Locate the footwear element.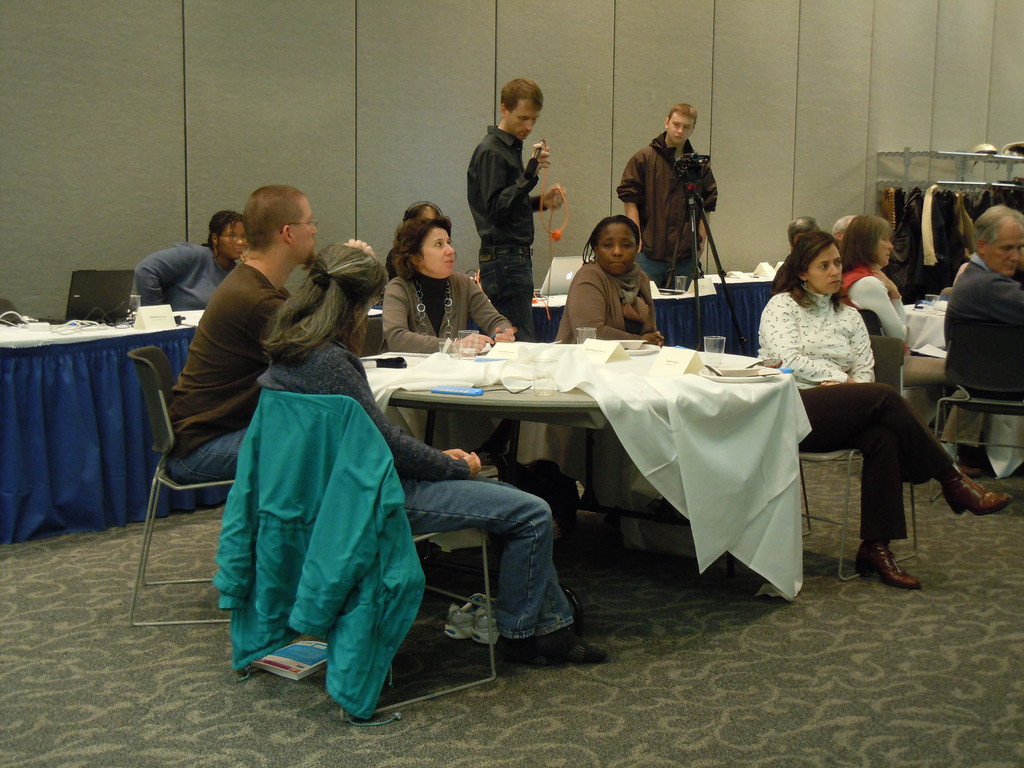
Element bbox: box=[855, 543, 921, 588].
